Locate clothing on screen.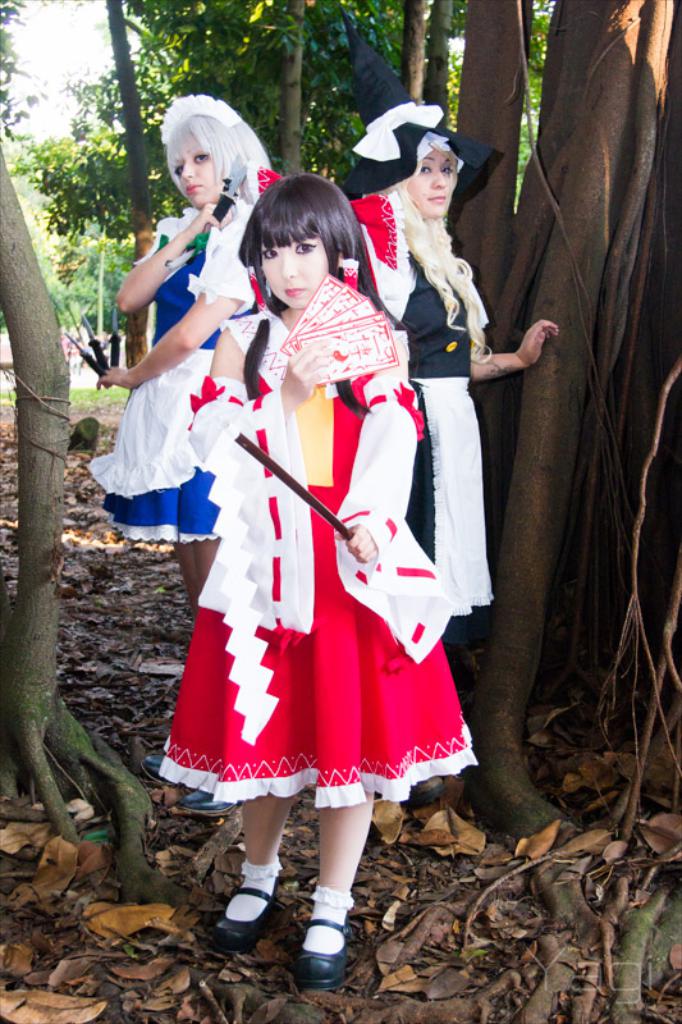
On screen at (x1=347, y1=184, x2=498, y2=614).
